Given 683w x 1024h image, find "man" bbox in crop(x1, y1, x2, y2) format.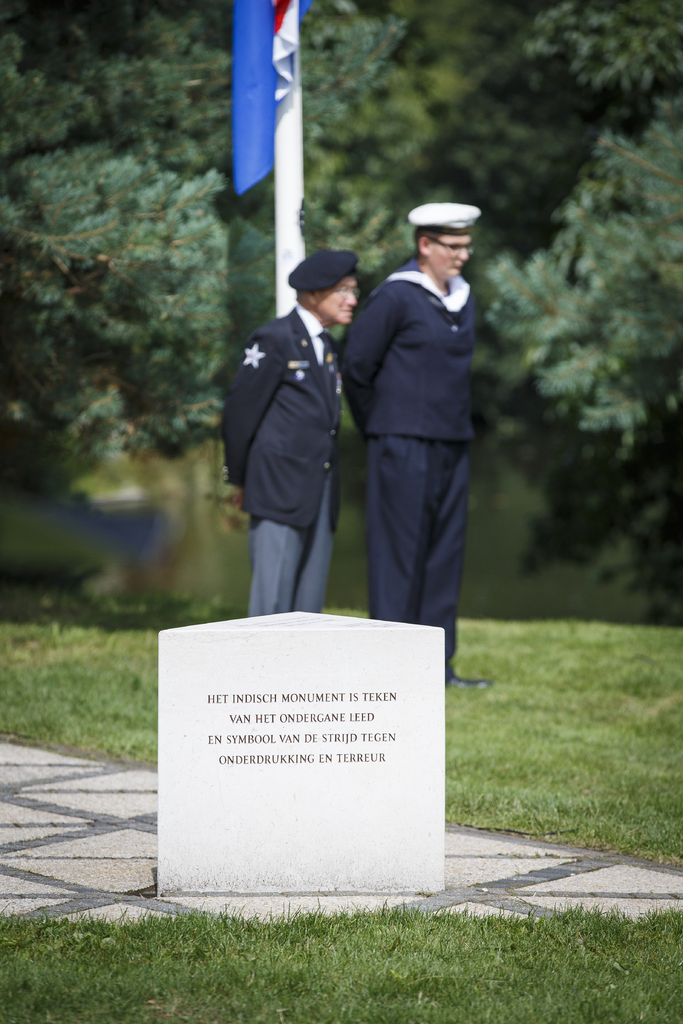
crop(340, 204, 494, 687).
